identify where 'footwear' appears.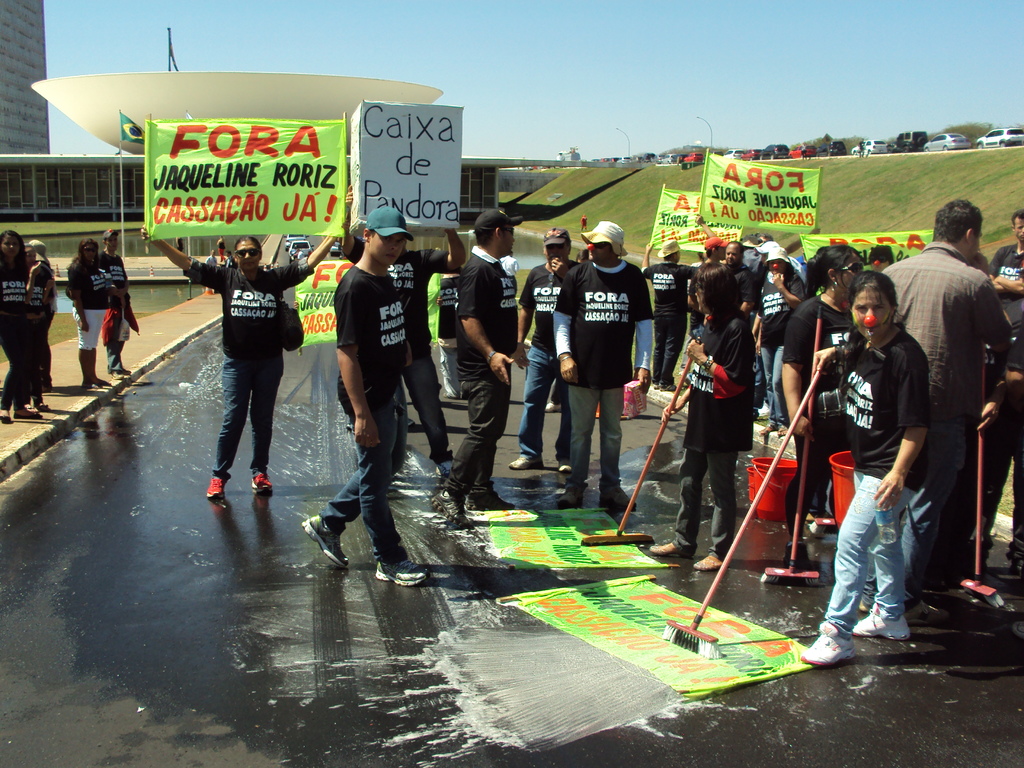
Appears at select_region(646, 376, 662, 392).
